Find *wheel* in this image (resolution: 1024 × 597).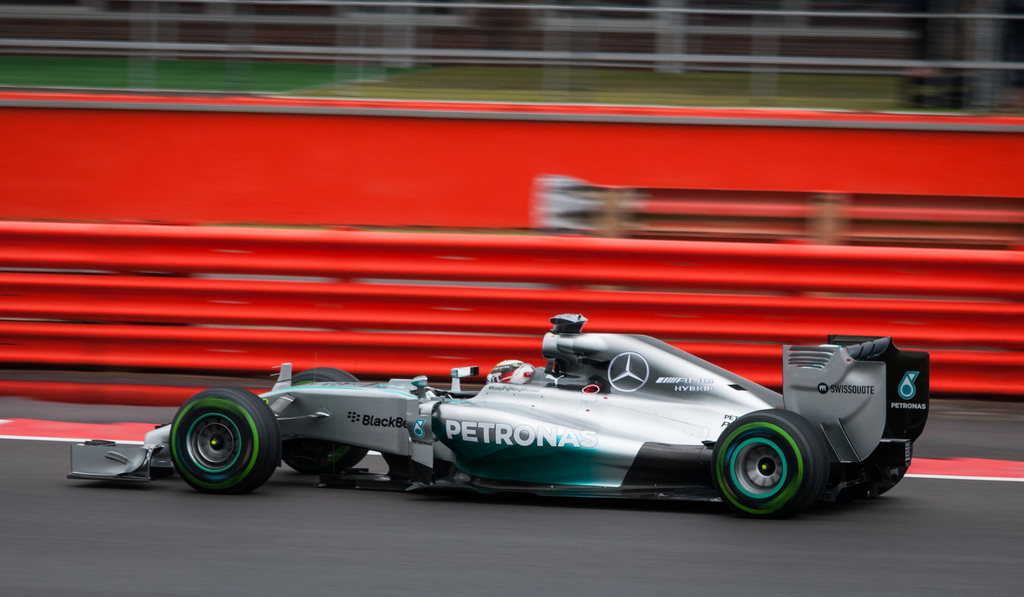
bbox=(877, 454, 913, 500).
